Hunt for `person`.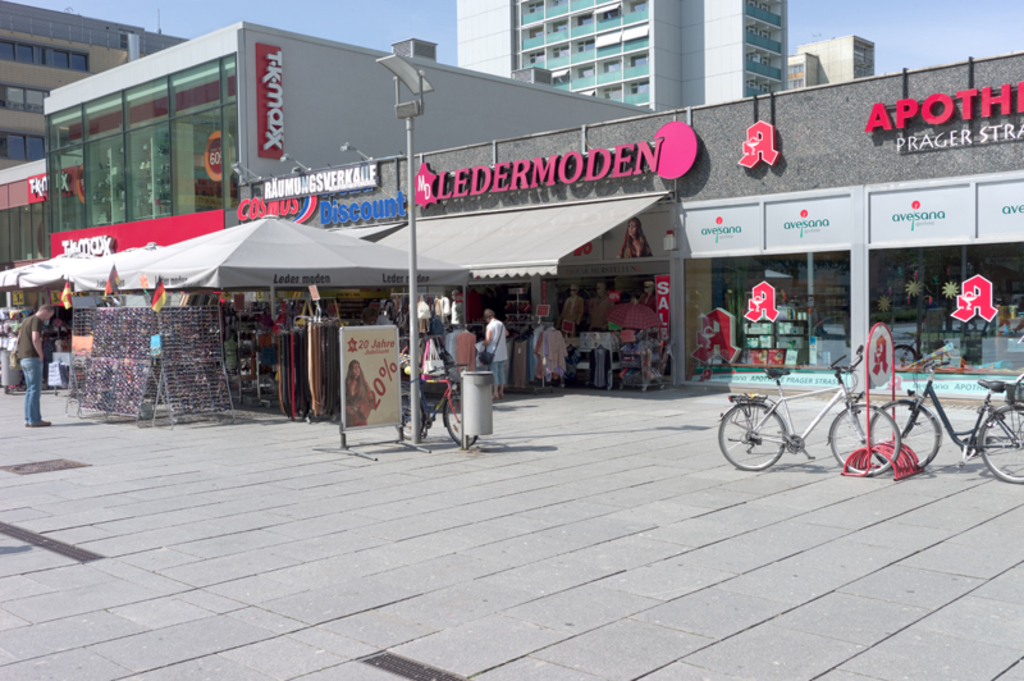
Hunted down at box=[448, 292, 467, 329].
